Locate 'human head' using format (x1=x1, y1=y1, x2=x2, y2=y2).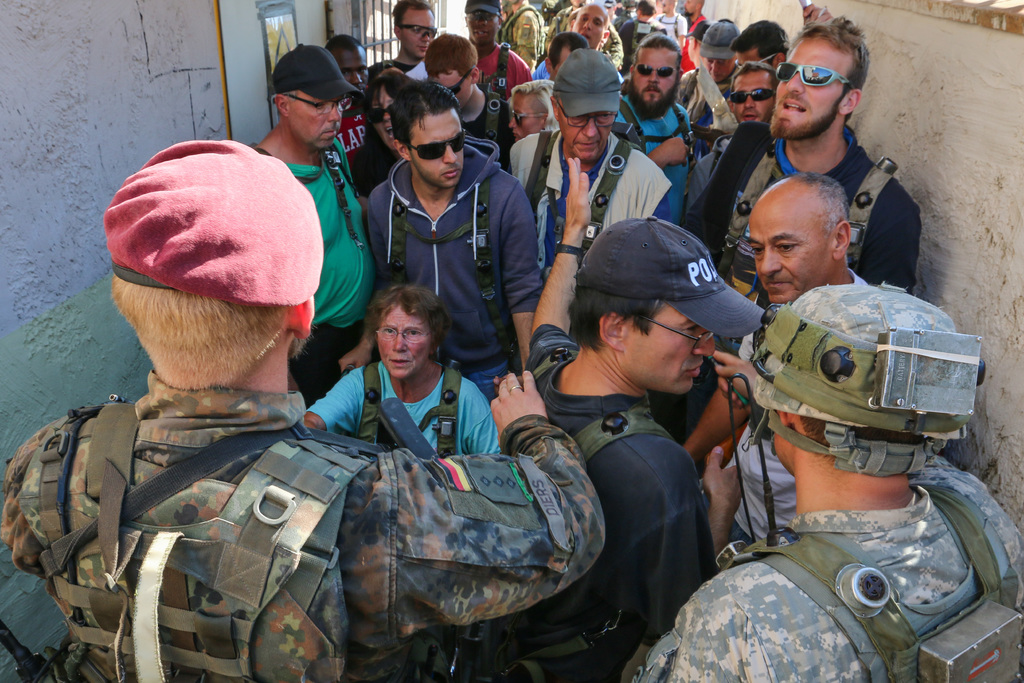
(x1=771, y1=22, x2=871, y2=143).
